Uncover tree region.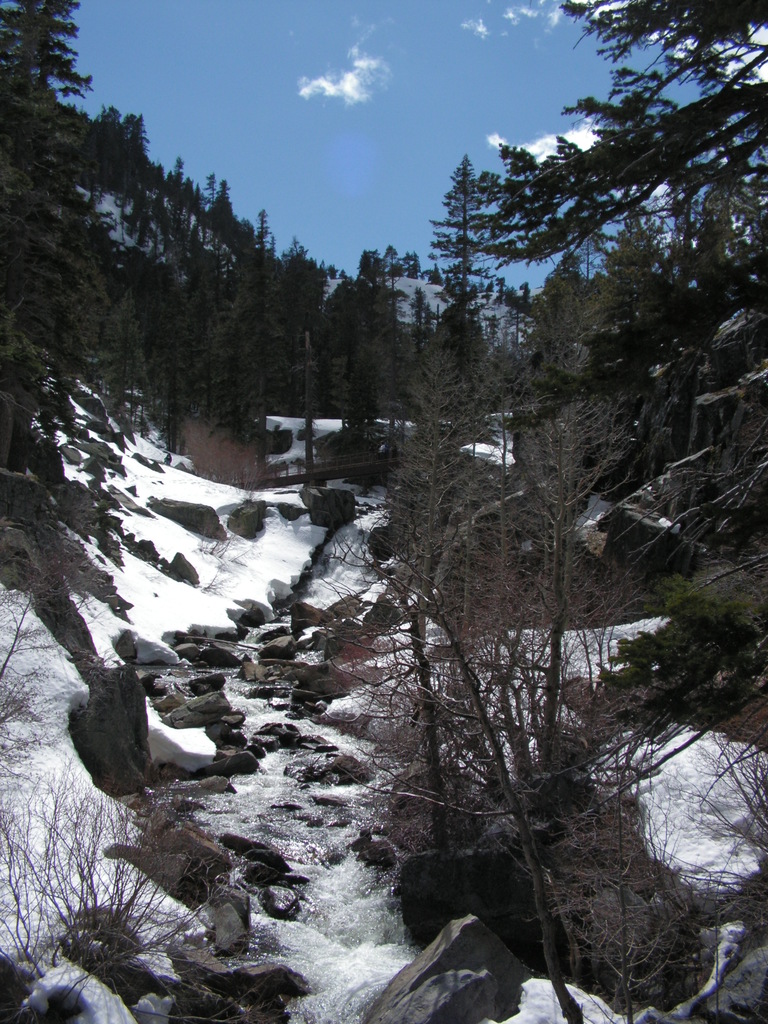
Uncovered: <region>465, 0, 767, 236</region>.
